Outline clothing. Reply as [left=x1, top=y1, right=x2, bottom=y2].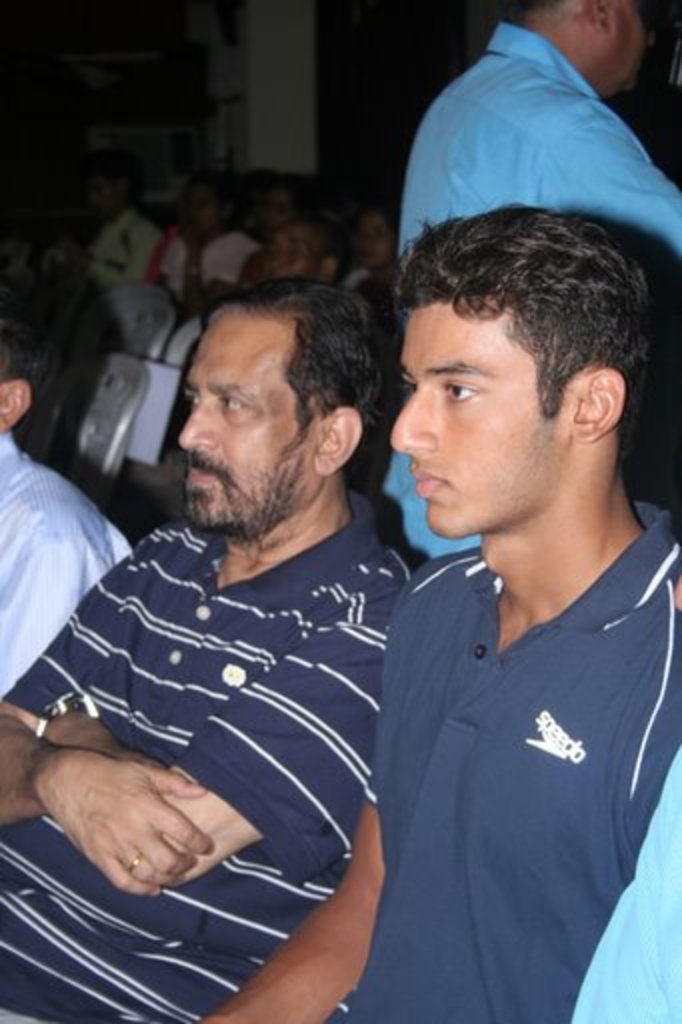
[left=160, top=226, right=252, bottom=304].
